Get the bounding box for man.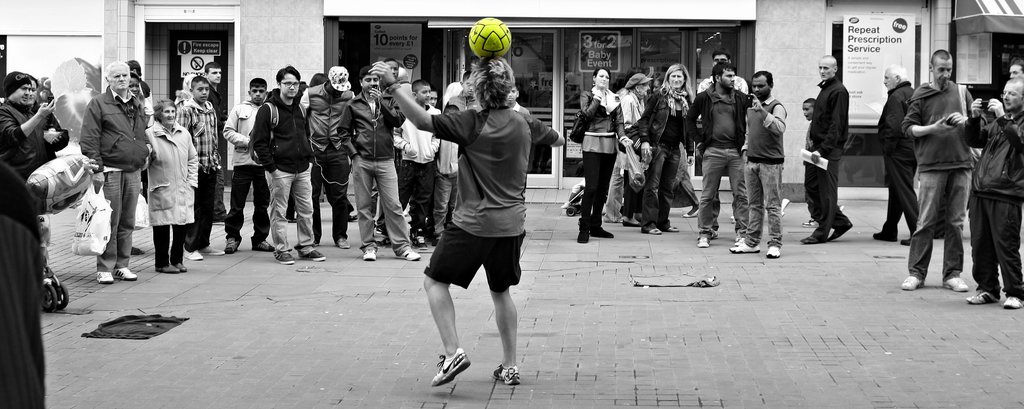
684 66 755 271.
